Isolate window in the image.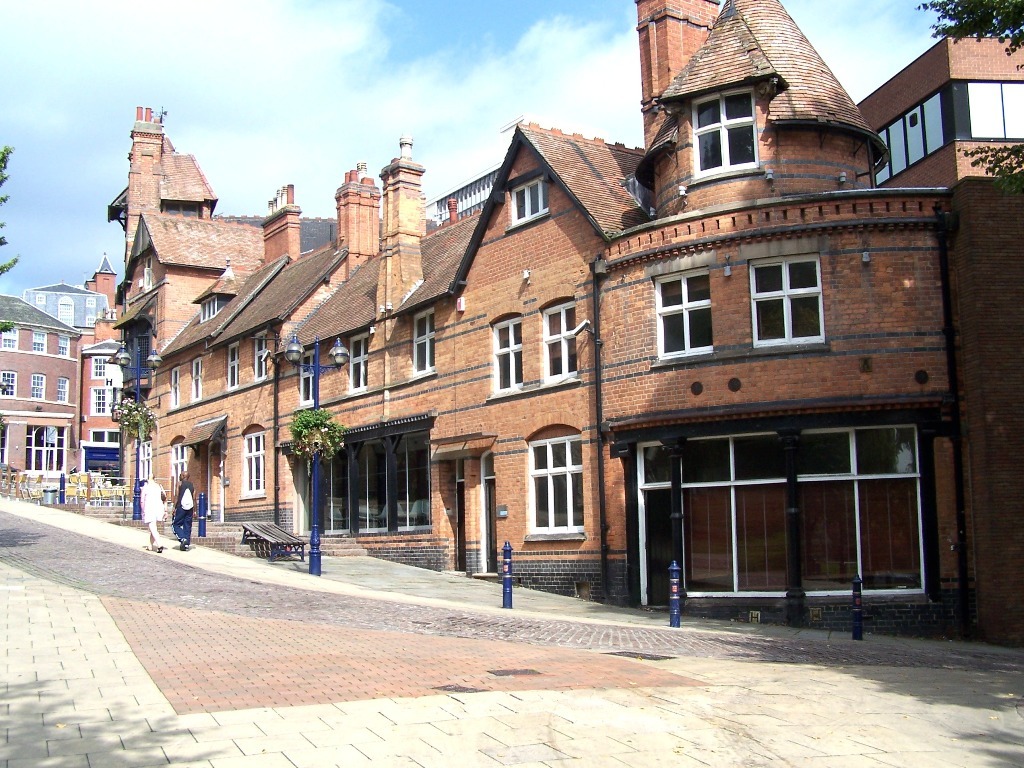
Isolated region: select_region(59, 331, 69, 352).
